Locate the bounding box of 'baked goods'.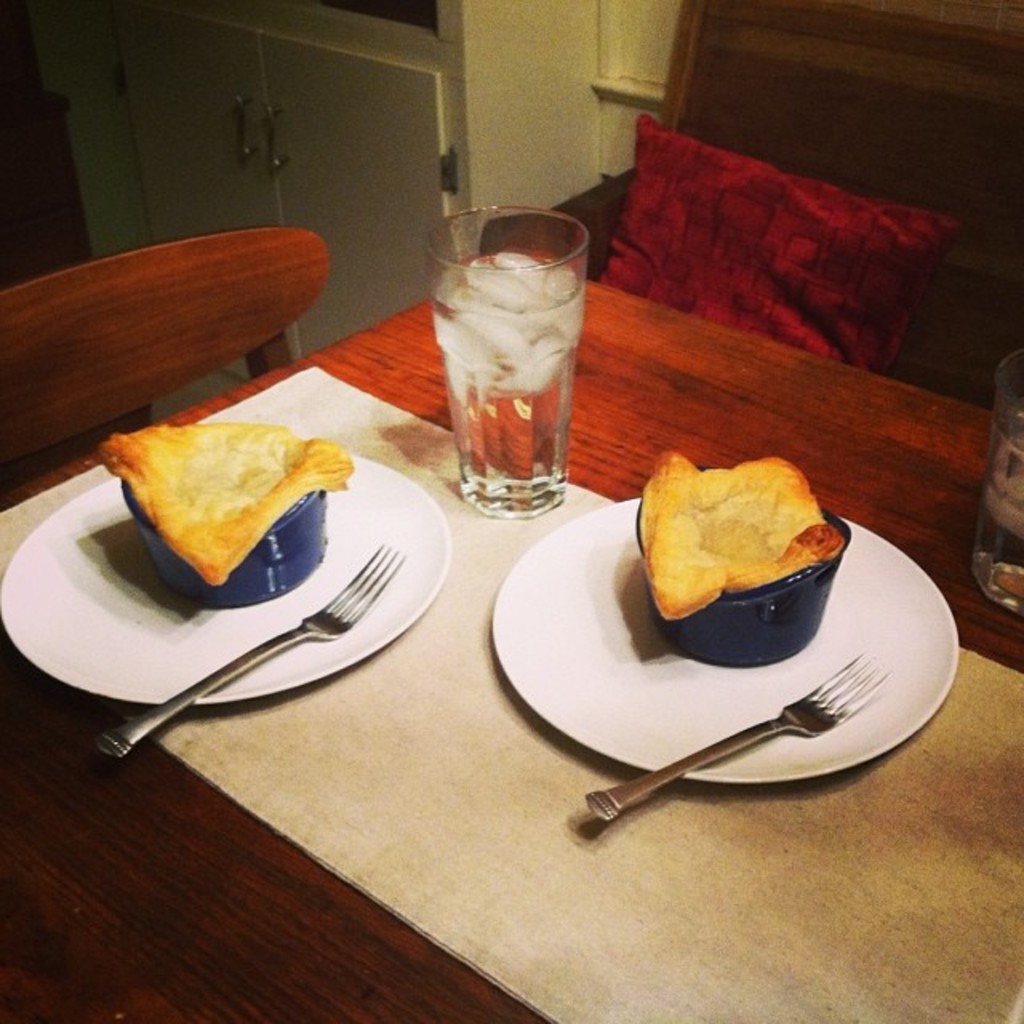
Bounding box: (x1=632, y1=434, x2=840, y2=637).
